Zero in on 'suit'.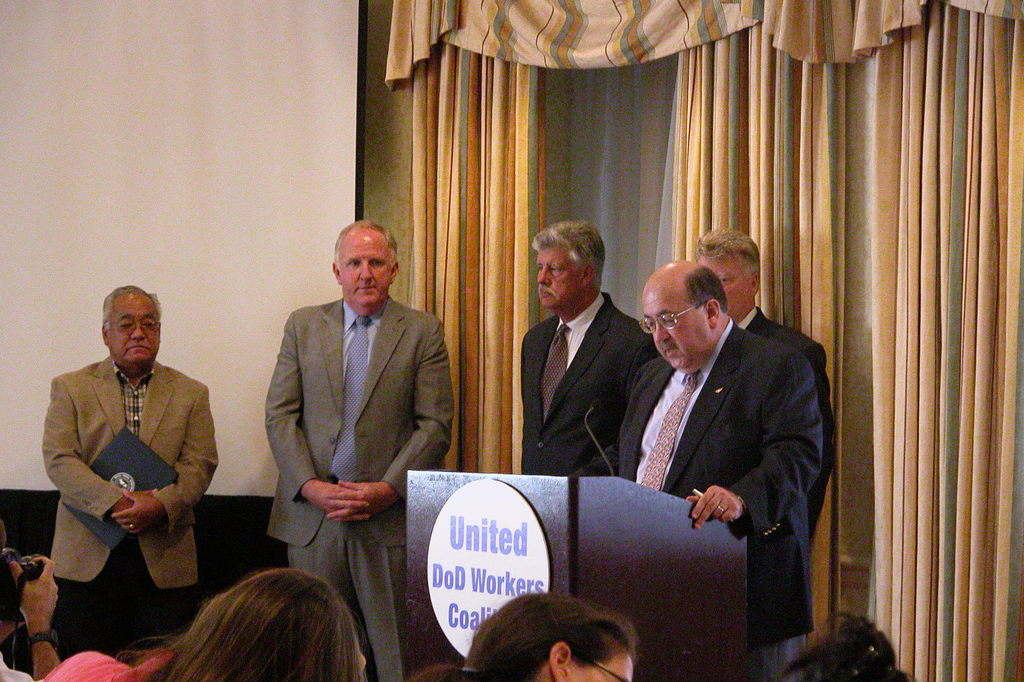
Zeroed in: {"left": 739, "top": 305, "right": 837, "bottom": 540}.
